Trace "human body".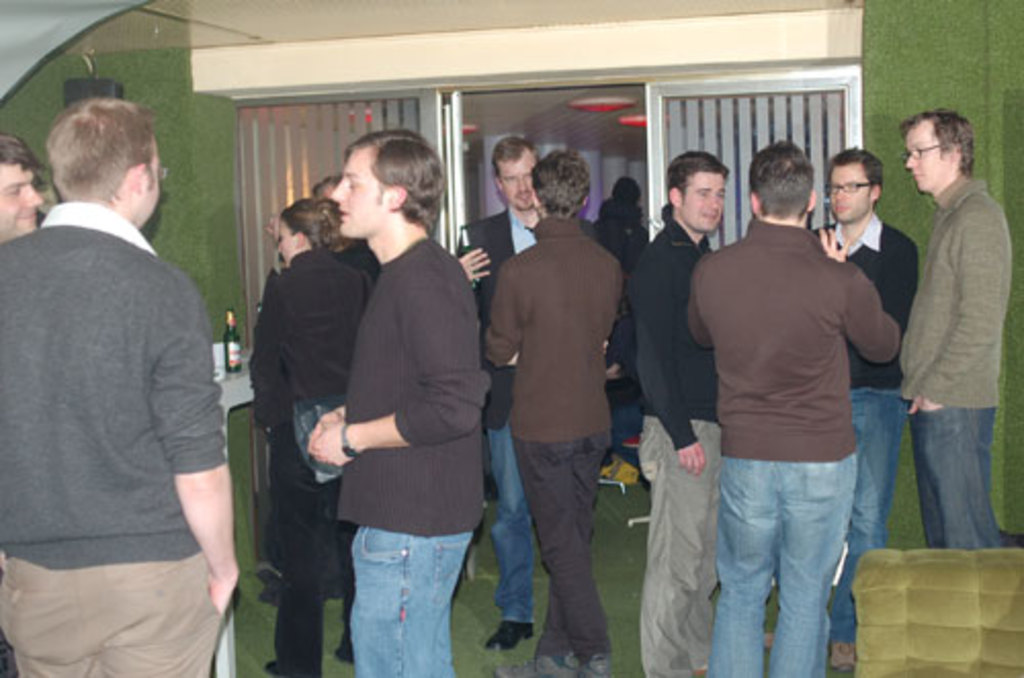
Traced to (688, 215, 901, 676).
